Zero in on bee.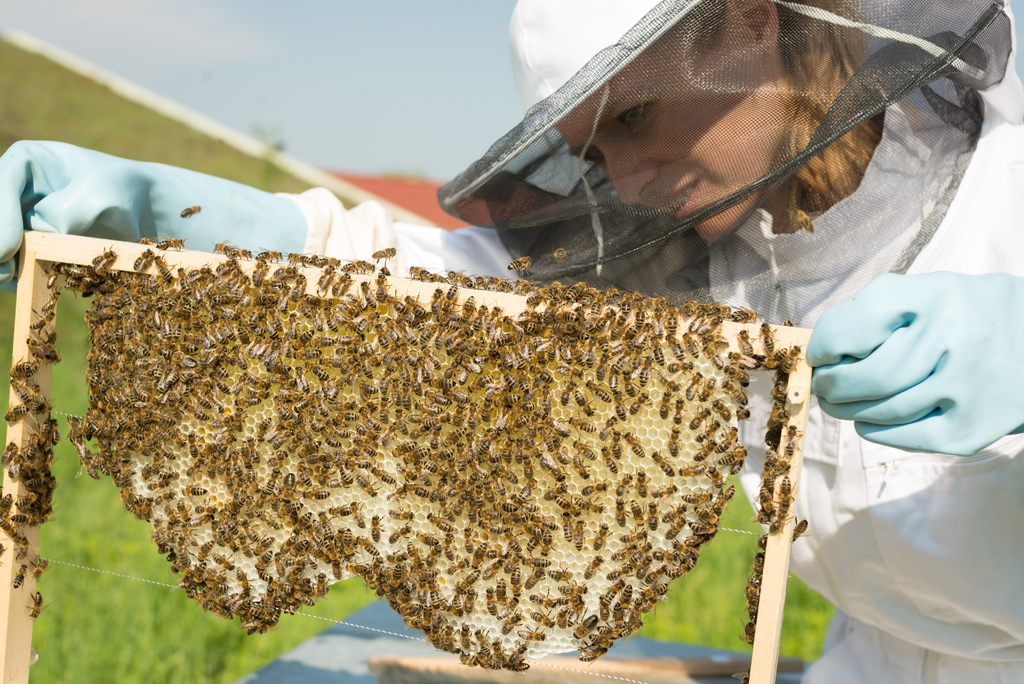
Zeroed in: BBox(336, 411, 357, 420).
